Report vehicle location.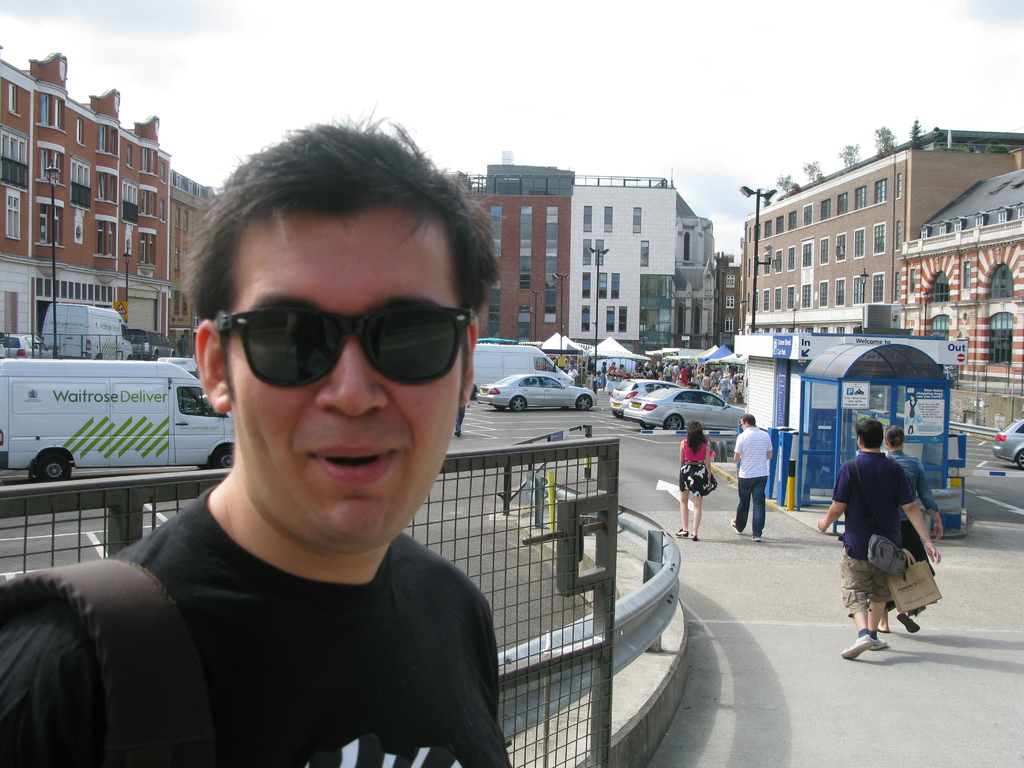
Report: (left=623, top=388, right=755, bottom=430).
